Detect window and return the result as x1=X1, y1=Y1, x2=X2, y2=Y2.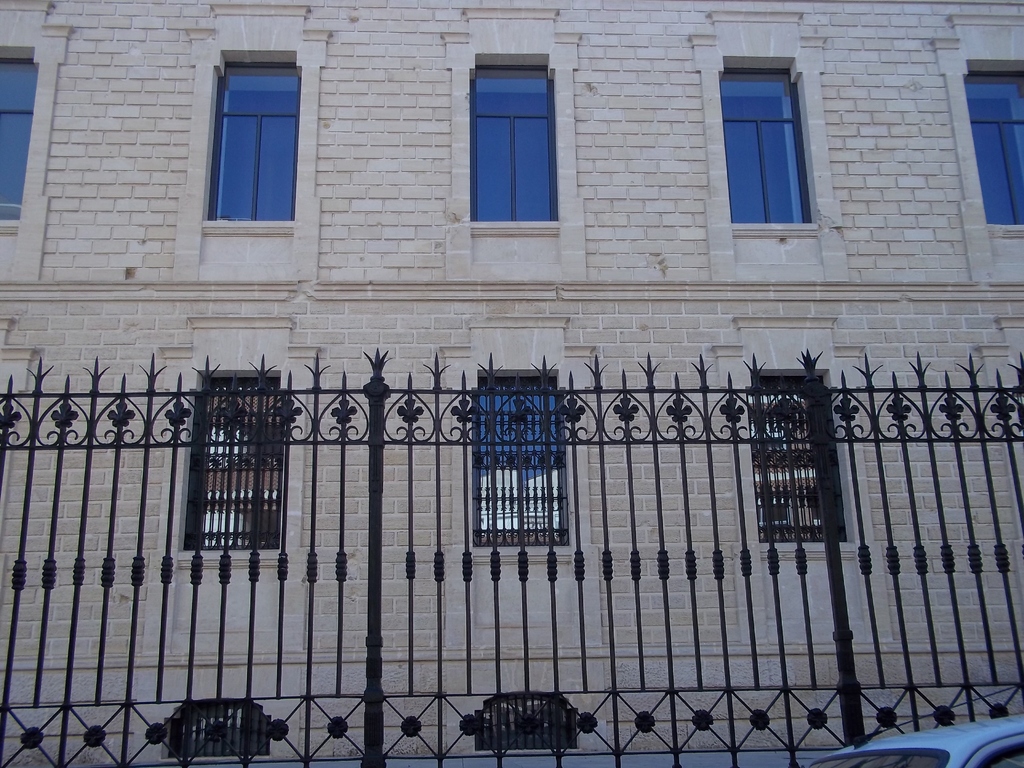
x1=742, y1=369, x2=841, y2=526.
